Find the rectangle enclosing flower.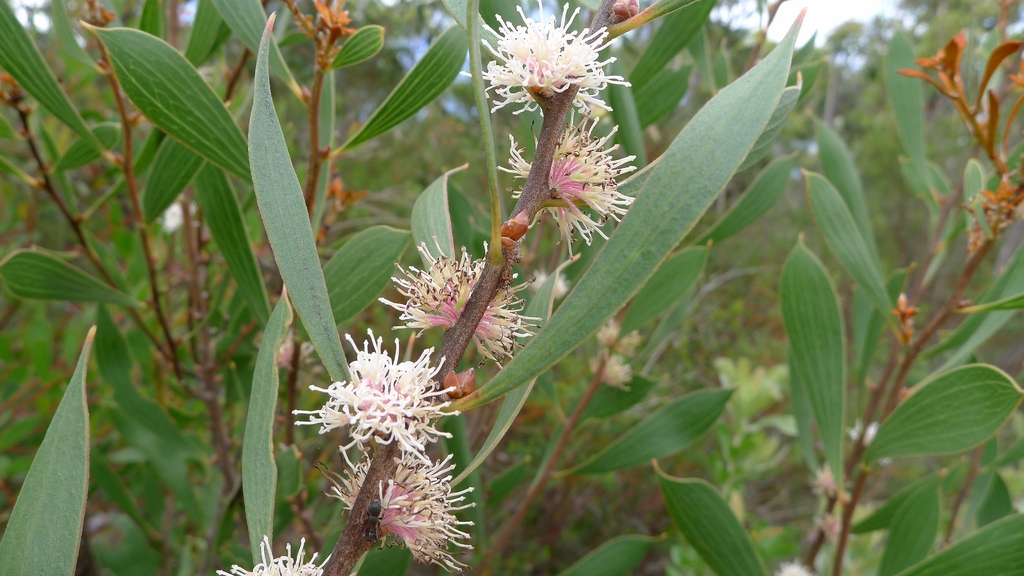
bbox=[776, 551, 813, 575].
